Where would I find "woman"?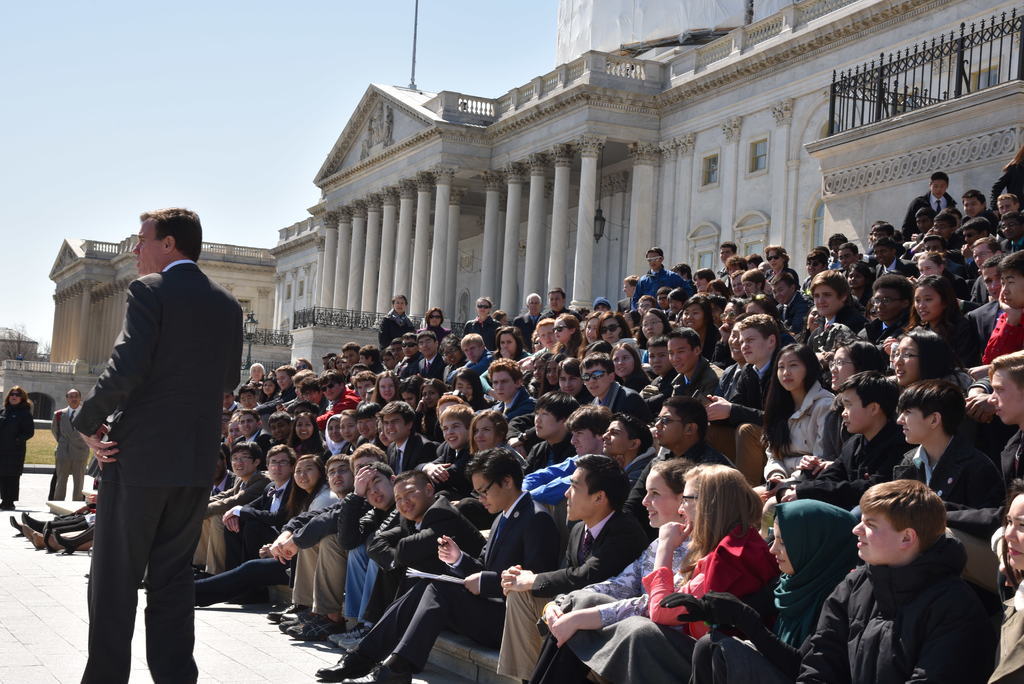
At bbox=[0, 384, 36, 510].
